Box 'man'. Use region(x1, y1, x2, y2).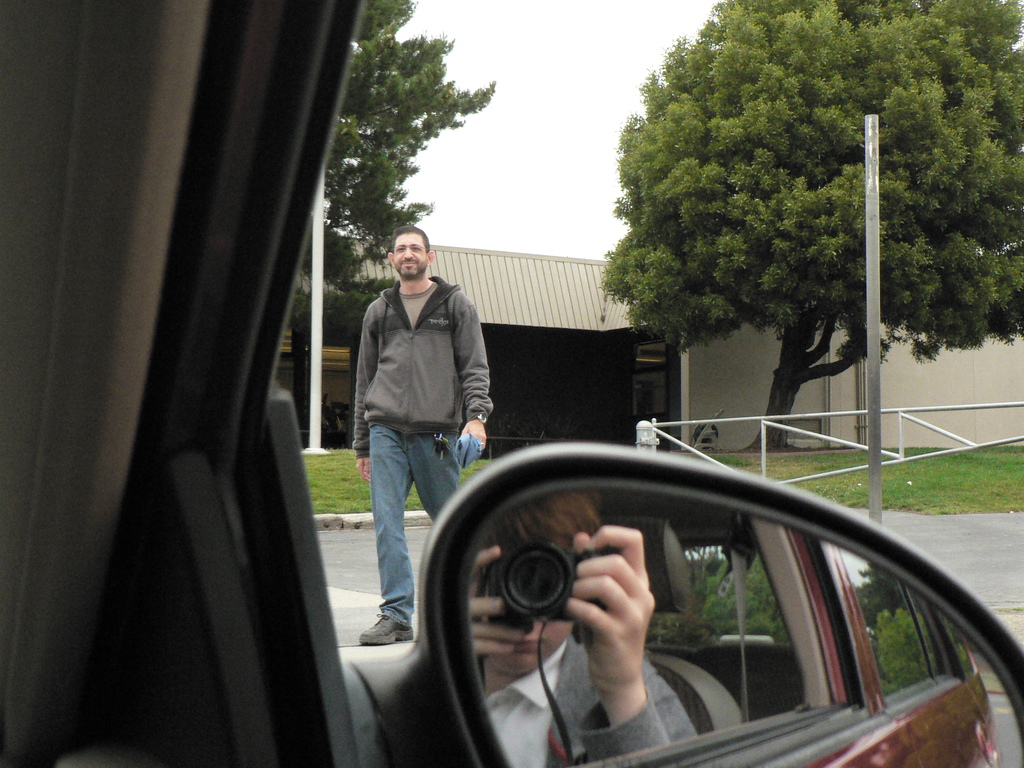
region(335, 219, 527, 655).
